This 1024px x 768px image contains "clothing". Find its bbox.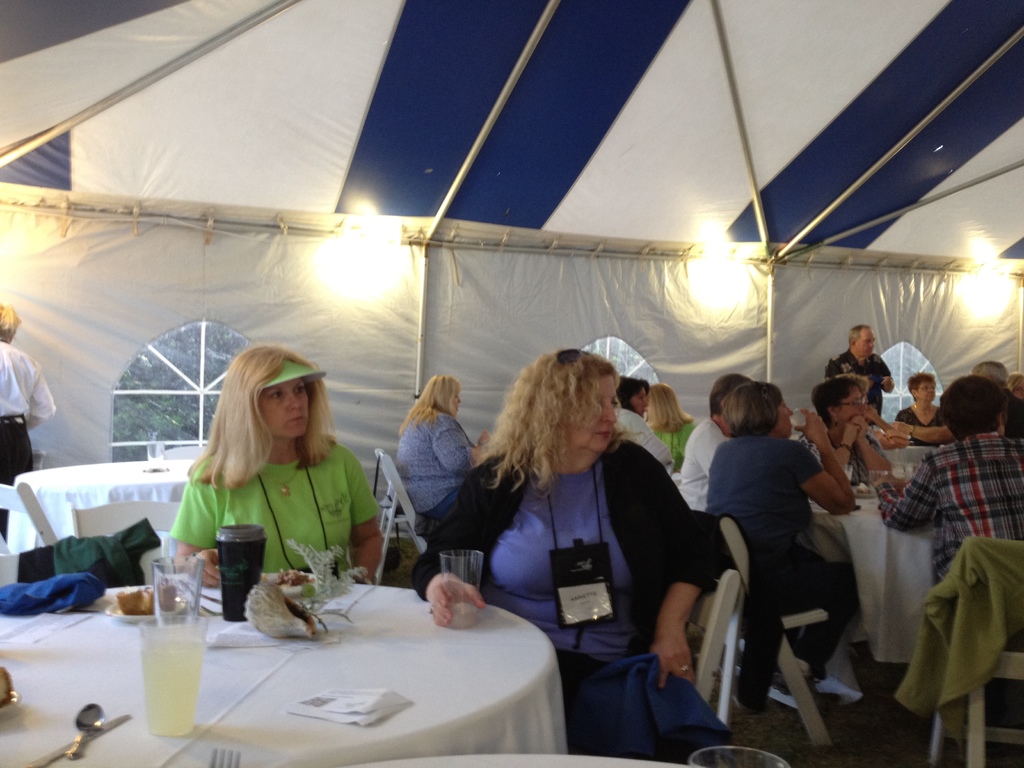
897 534 1021 719.
